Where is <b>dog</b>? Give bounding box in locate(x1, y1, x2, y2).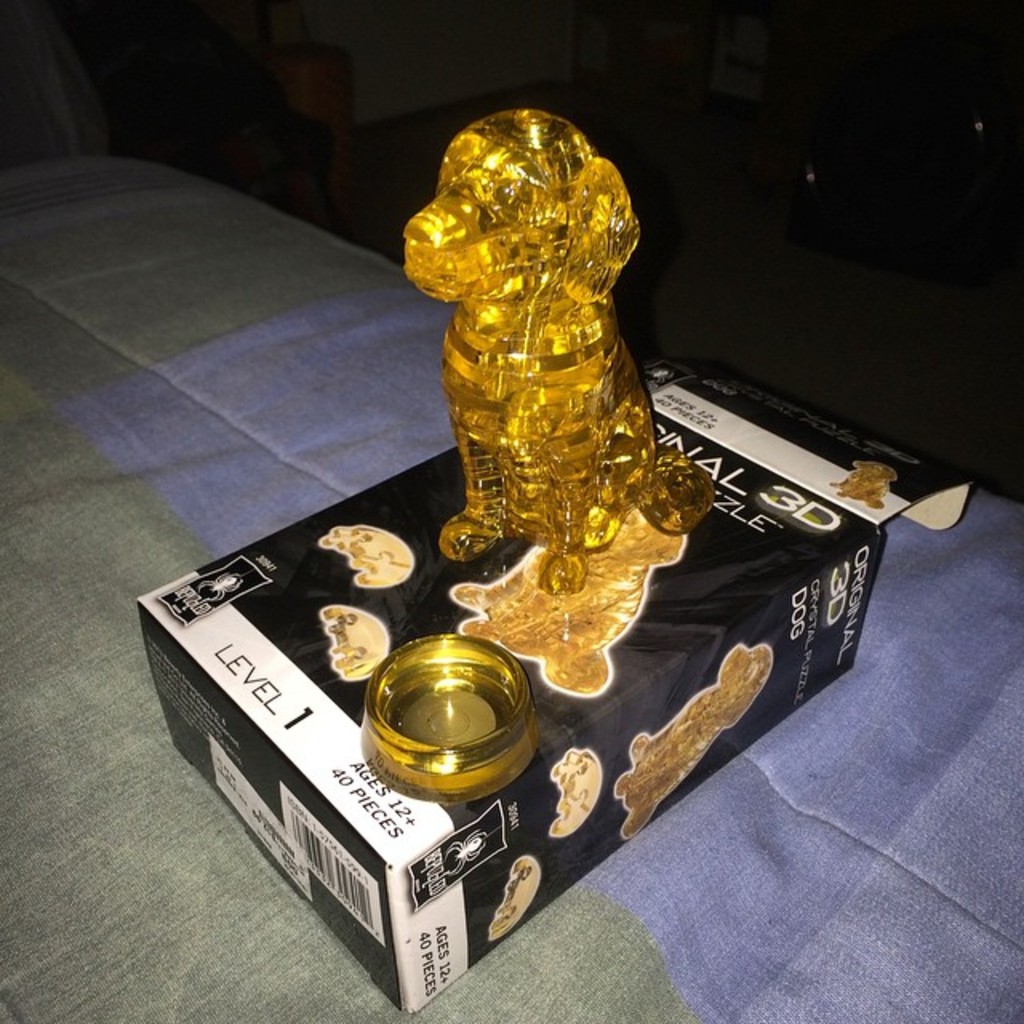
locate(614, 640, 774, 843).
